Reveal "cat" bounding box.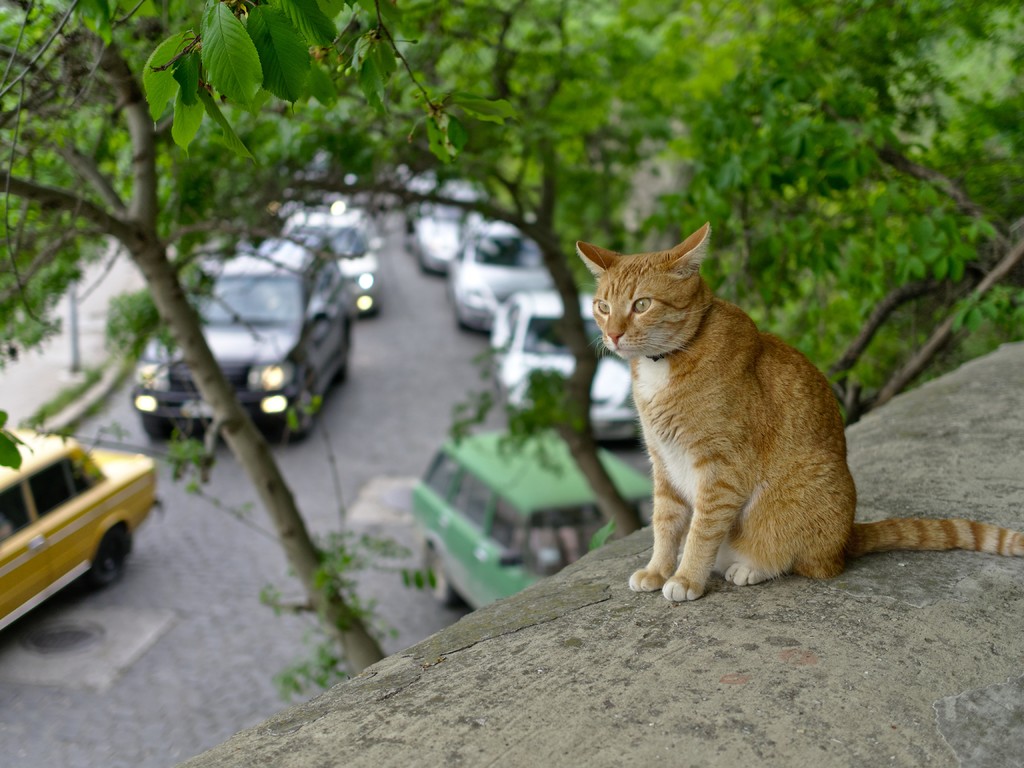
Revealed: locate(572, 220, 1022, 609).
